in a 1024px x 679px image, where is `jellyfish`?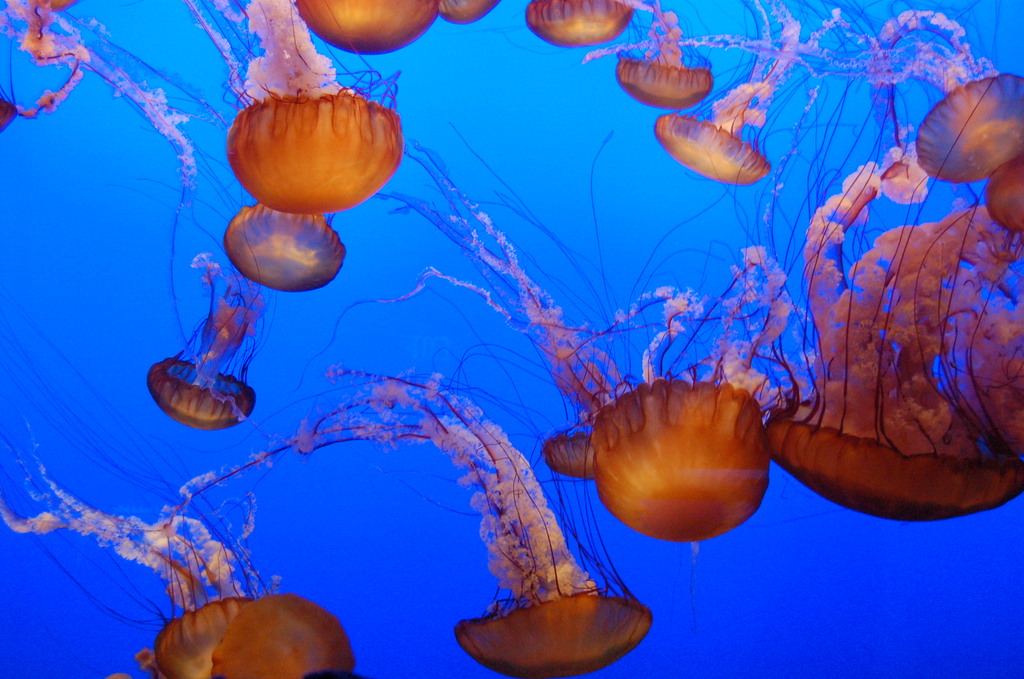
select_region(142, 229, 277, 445).
